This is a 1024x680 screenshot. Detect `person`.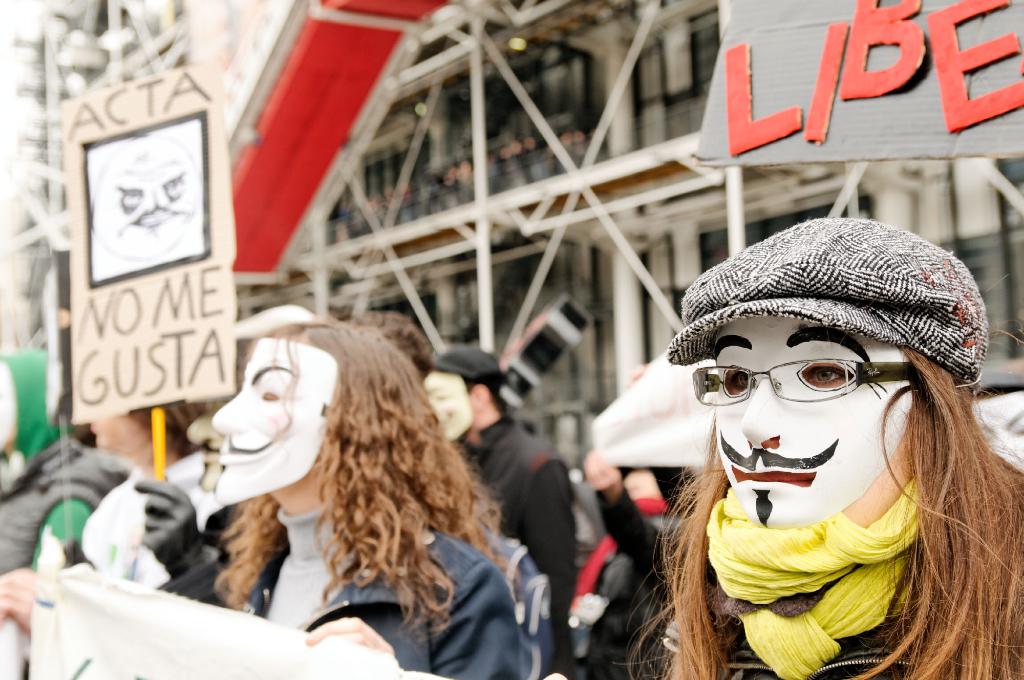
[left=413, top=339, right=573, bottom=679].
